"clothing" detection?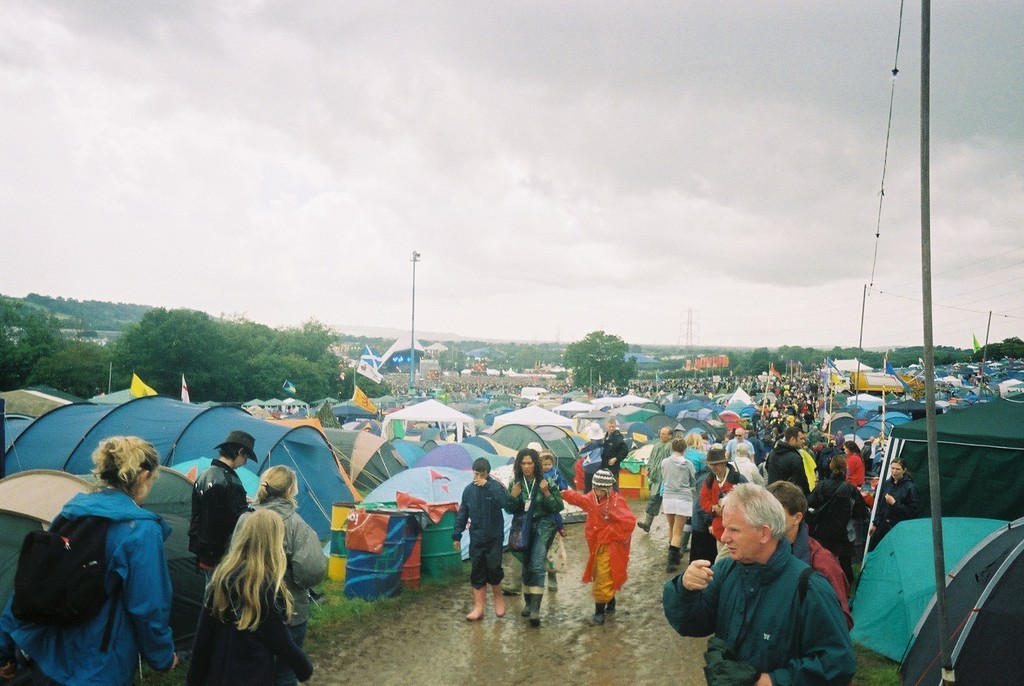
{"x1": 722, "y1": 438, "x2": 757, "y2": 467}
